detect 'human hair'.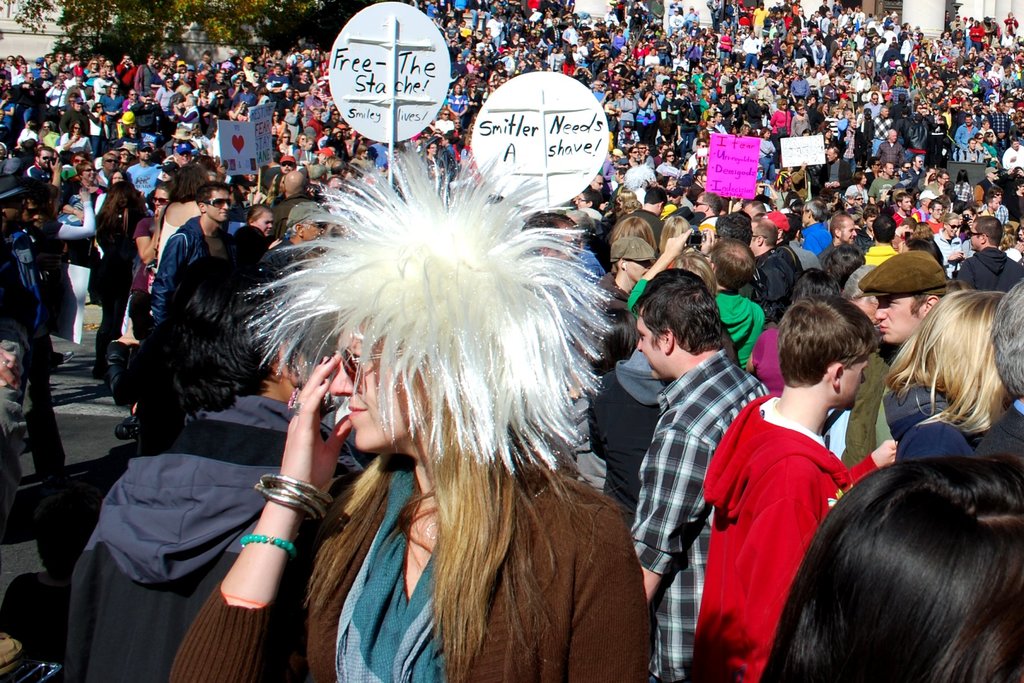
Detected at Rect(578, 308, 641, 372).
